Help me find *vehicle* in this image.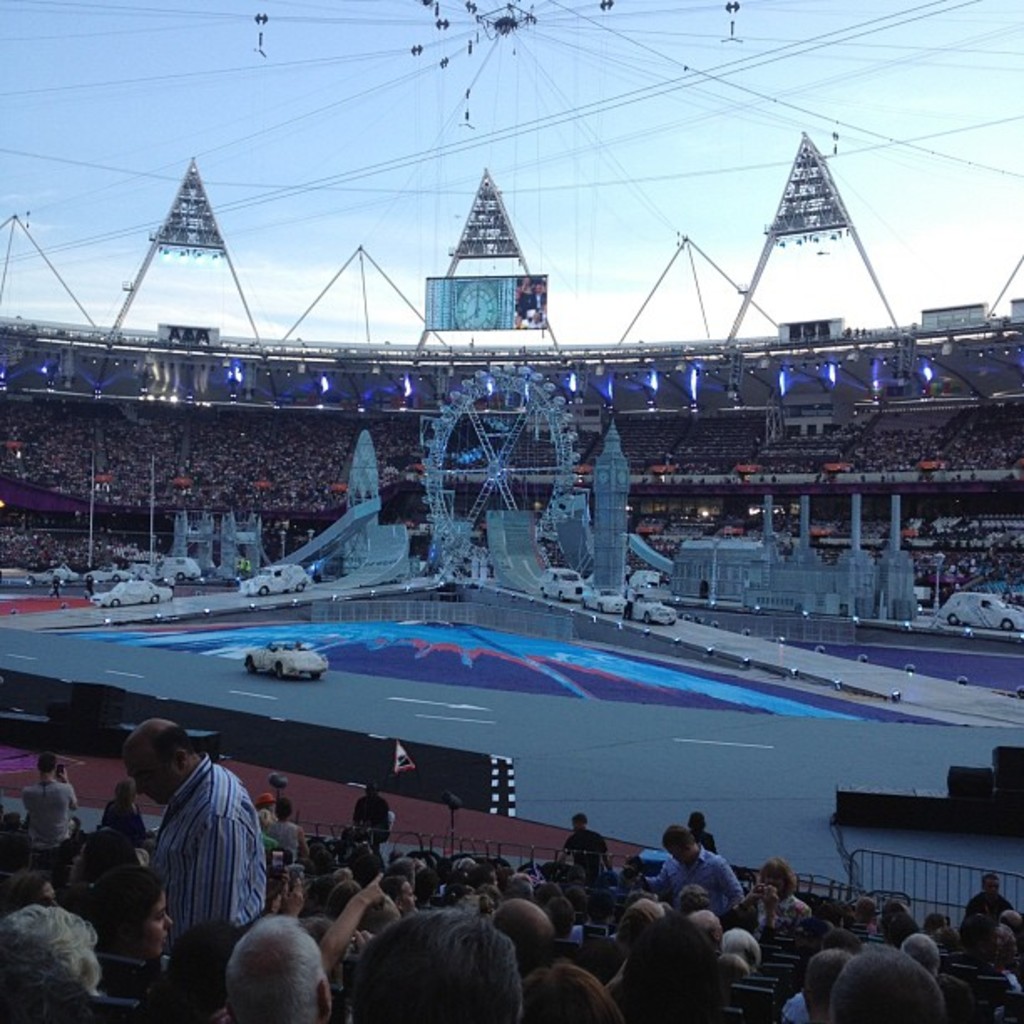
Found it: pyautogui.locateOnScreen(87, 567, 132, 582).
